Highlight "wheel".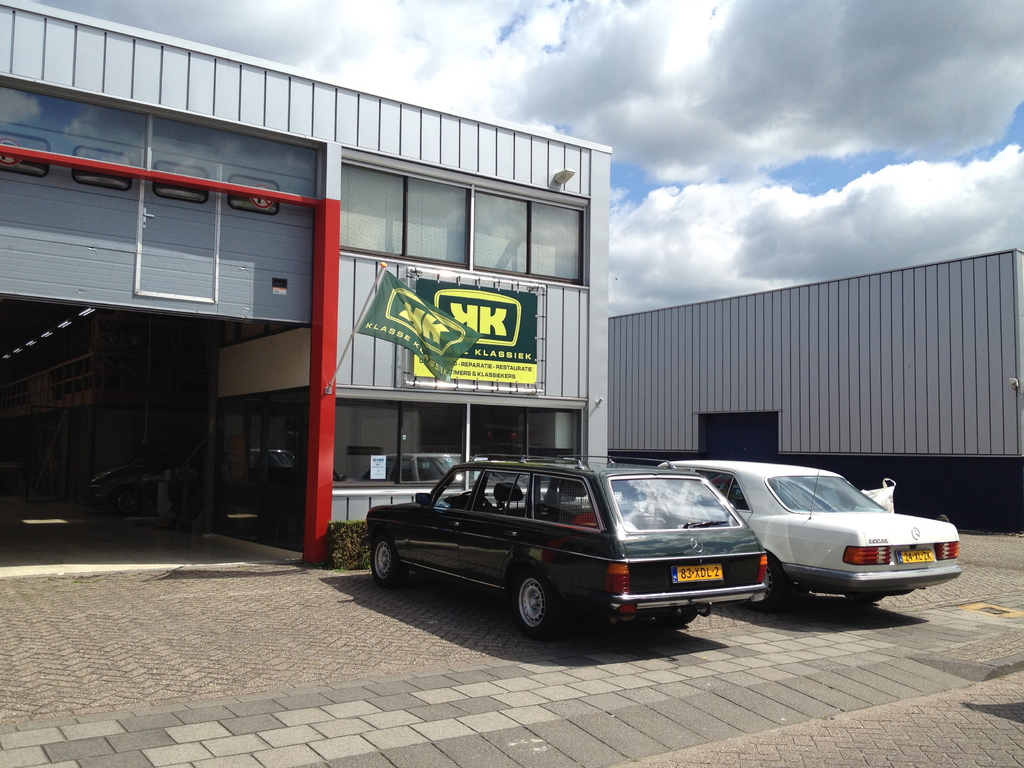
Highlighted region: (x1=369, y1=532, x2=410, y2=590).
